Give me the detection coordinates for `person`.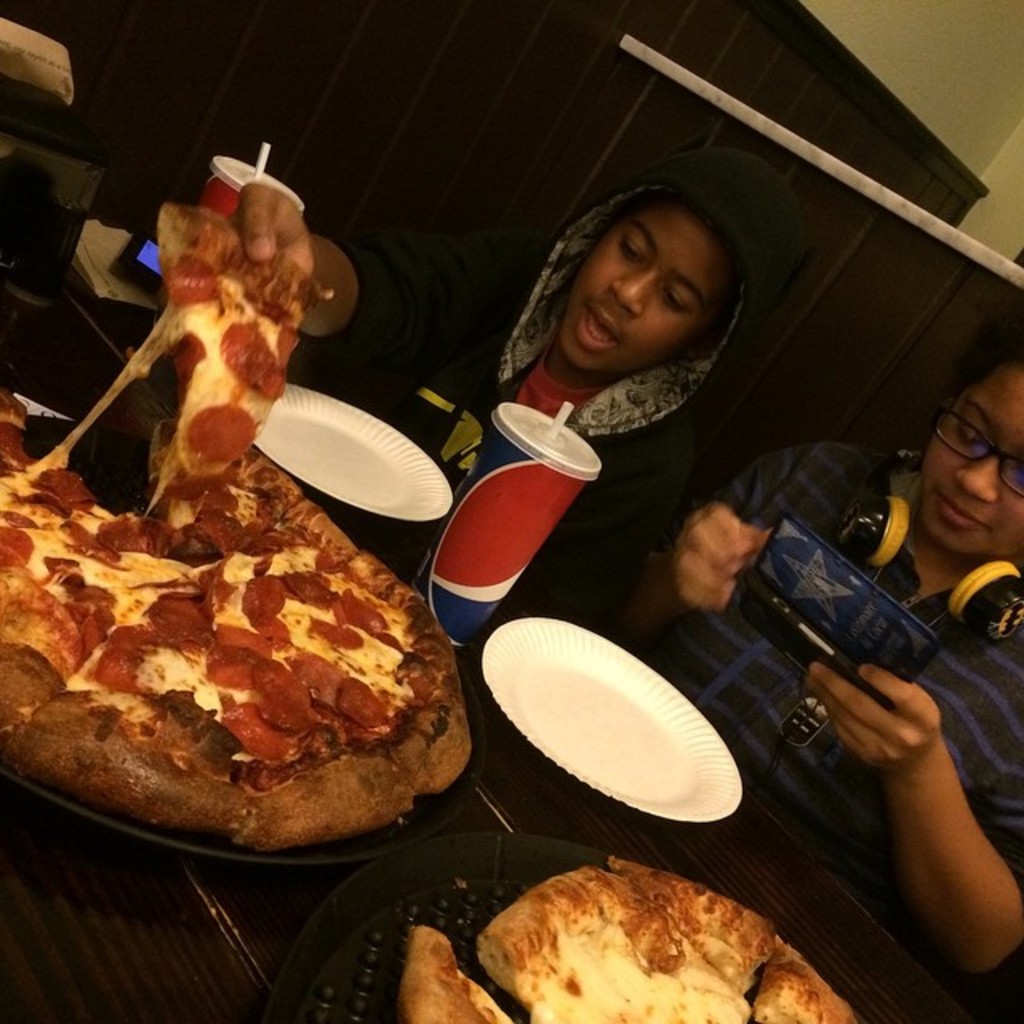
region(243, 142, 806, 630).
